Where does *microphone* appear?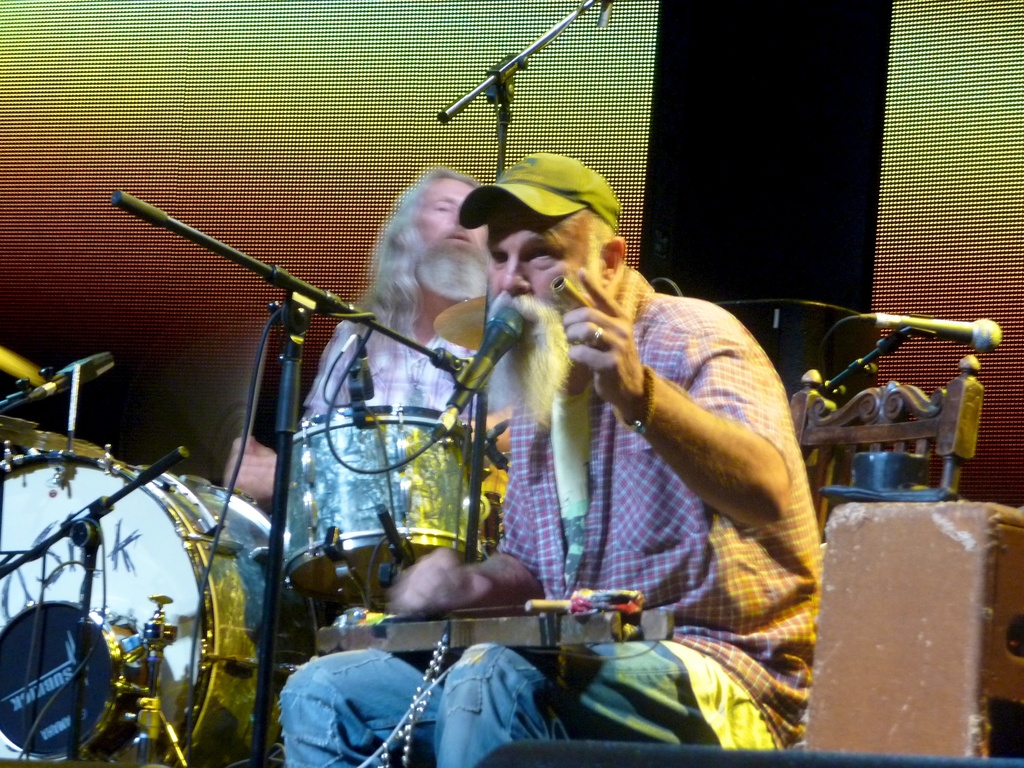
Appears at (left=423, top=312, right=527, bottom=436).
